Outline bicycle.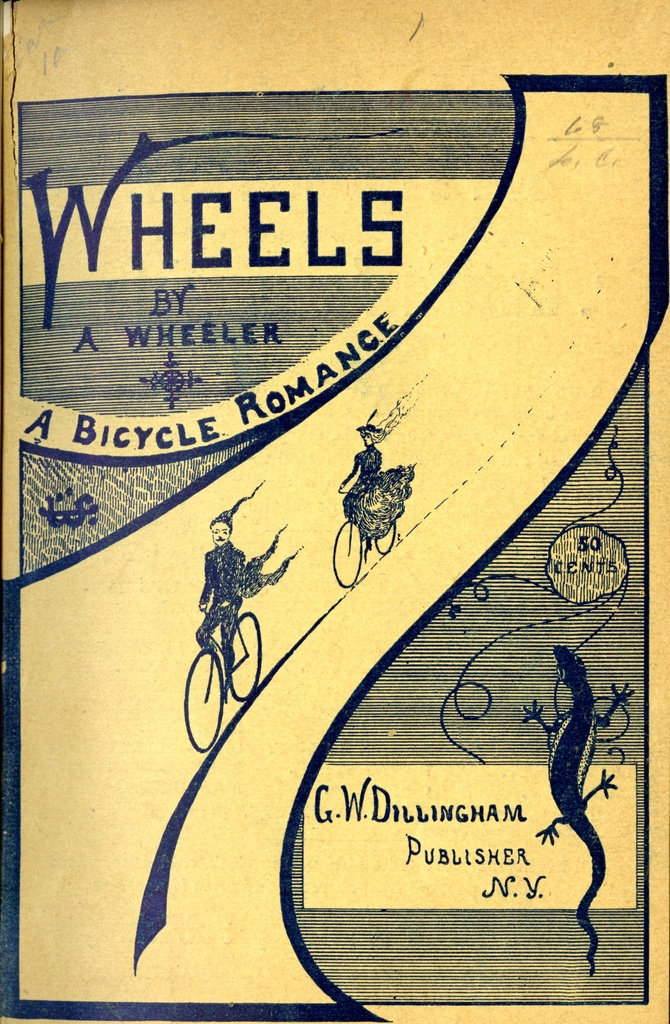
Outline: (x1=331, y1=483, x2=395, y2=591).
